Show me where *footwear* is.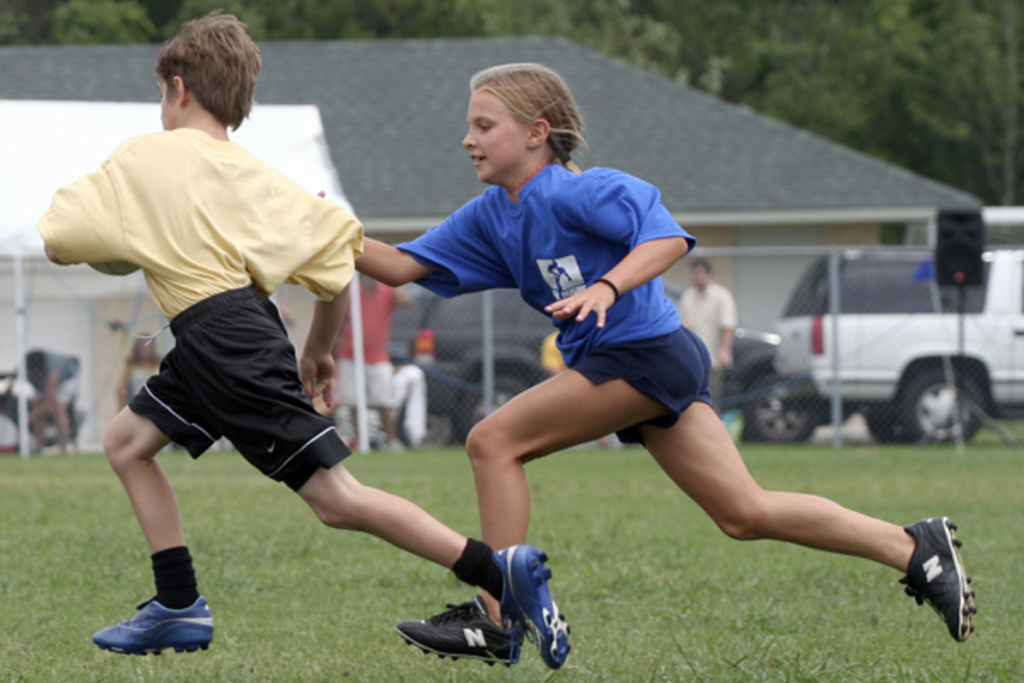
*footwear* is at (893,507,980,645).
